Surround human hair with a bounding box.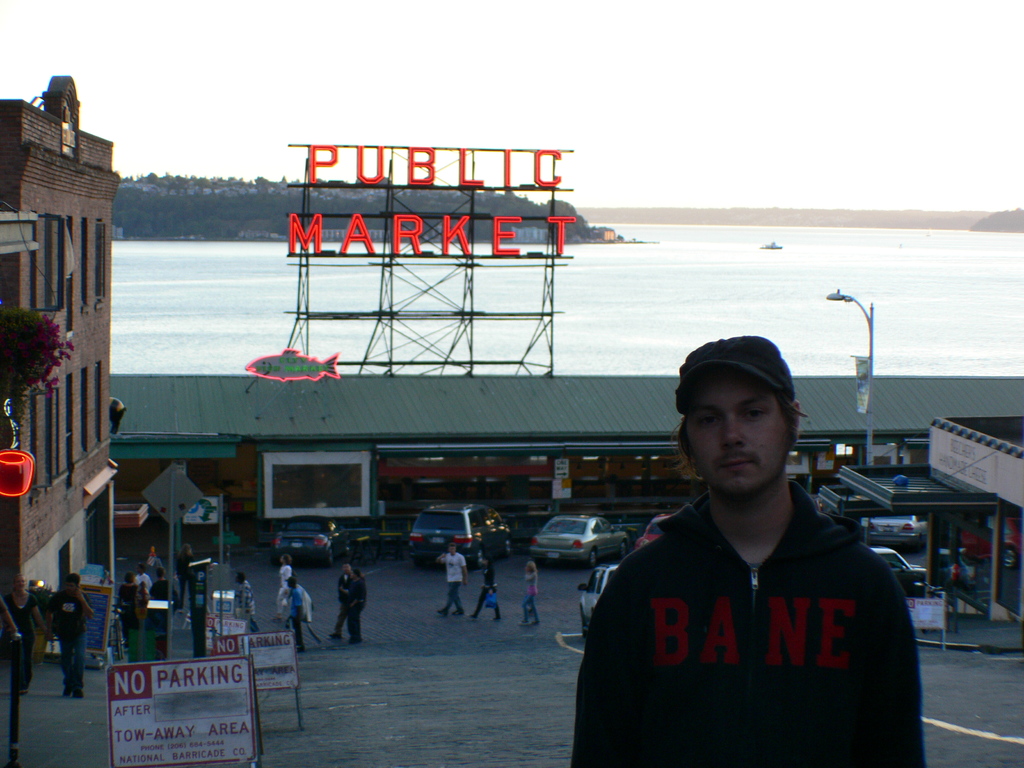
locate(132, 563, 143, 574).
